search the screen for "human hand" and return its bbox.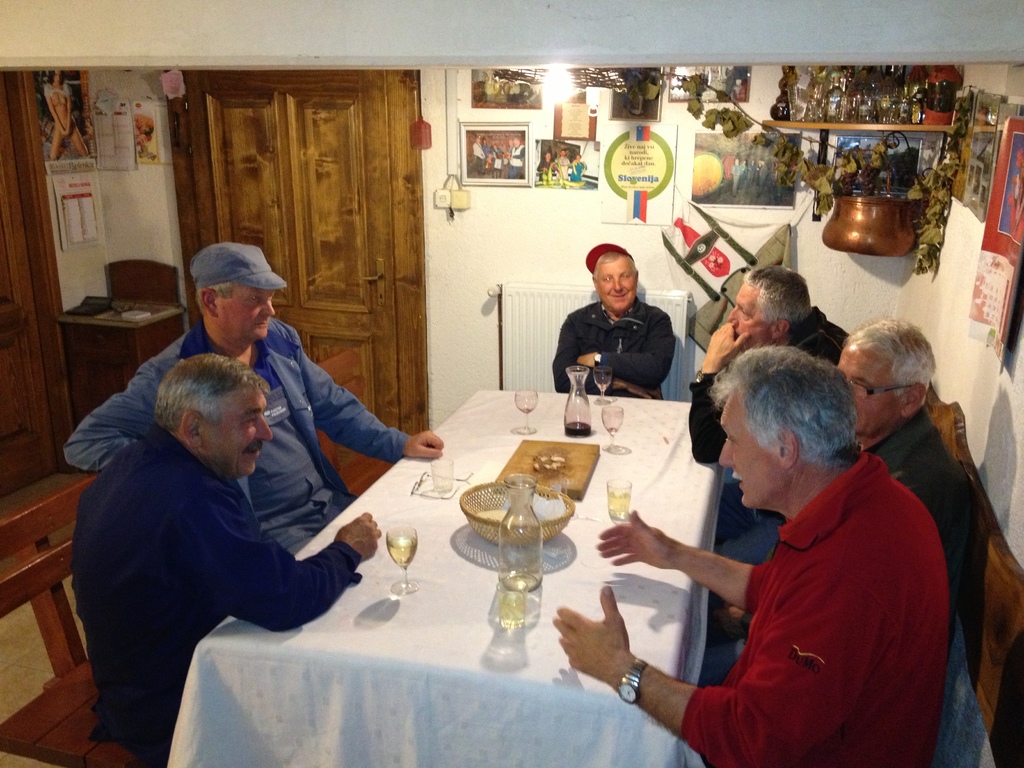
Found: [625, 384, 666, 401].
